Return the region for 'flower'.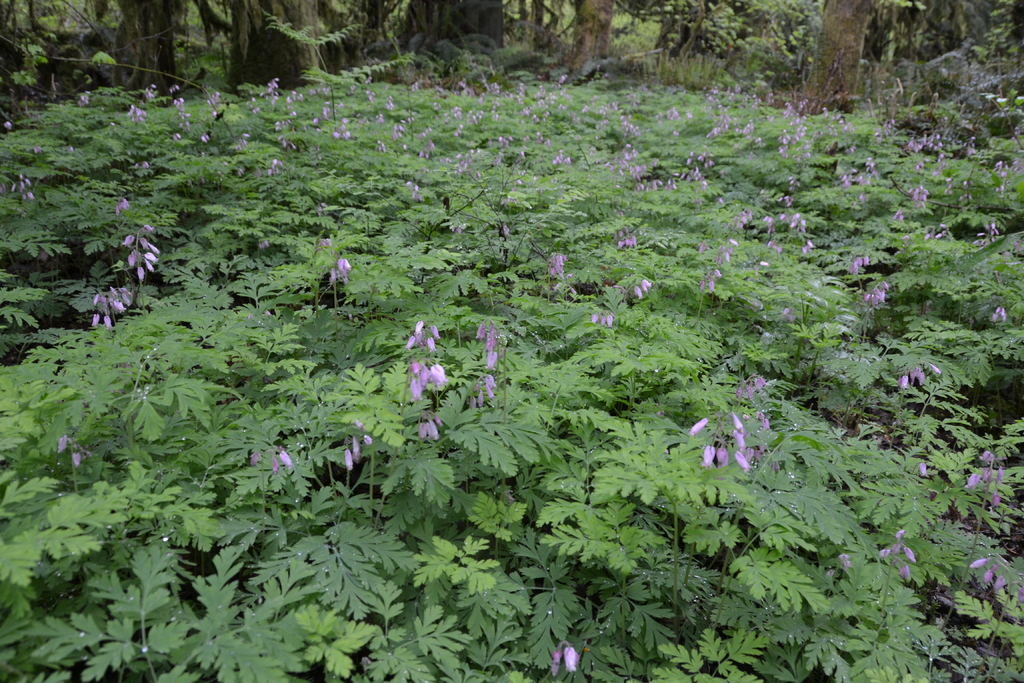
bbox(702, 441, 713, 469).
